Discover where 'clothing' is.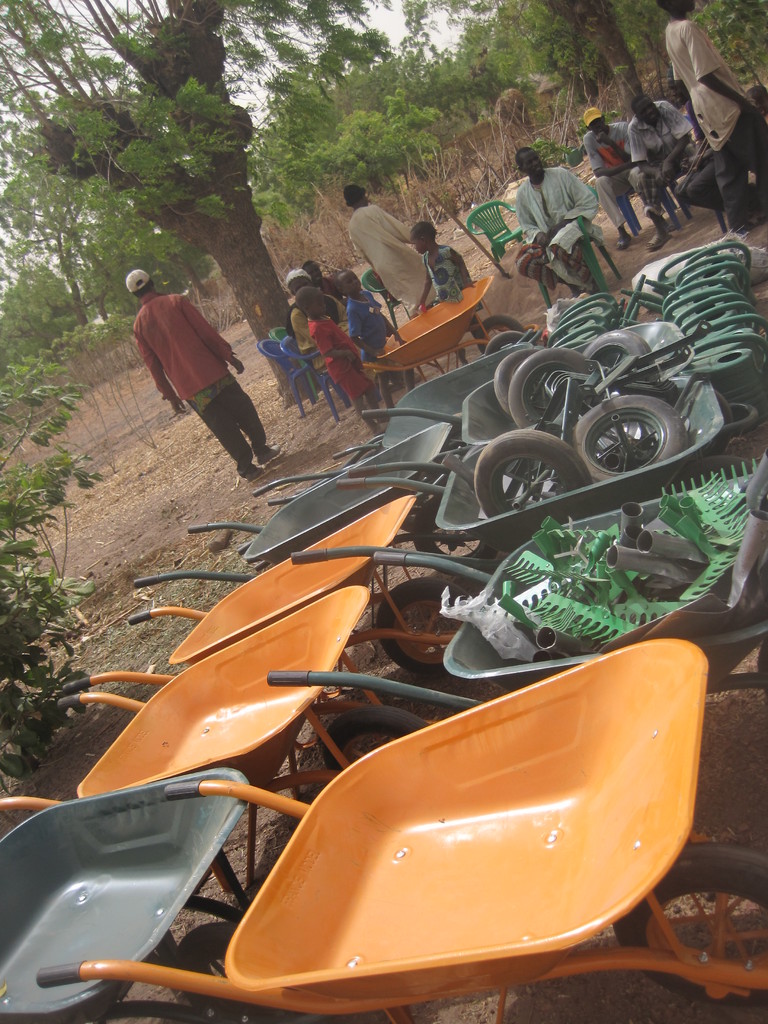
Discovered at (left=669, top=13, right=749, bottom=218).
